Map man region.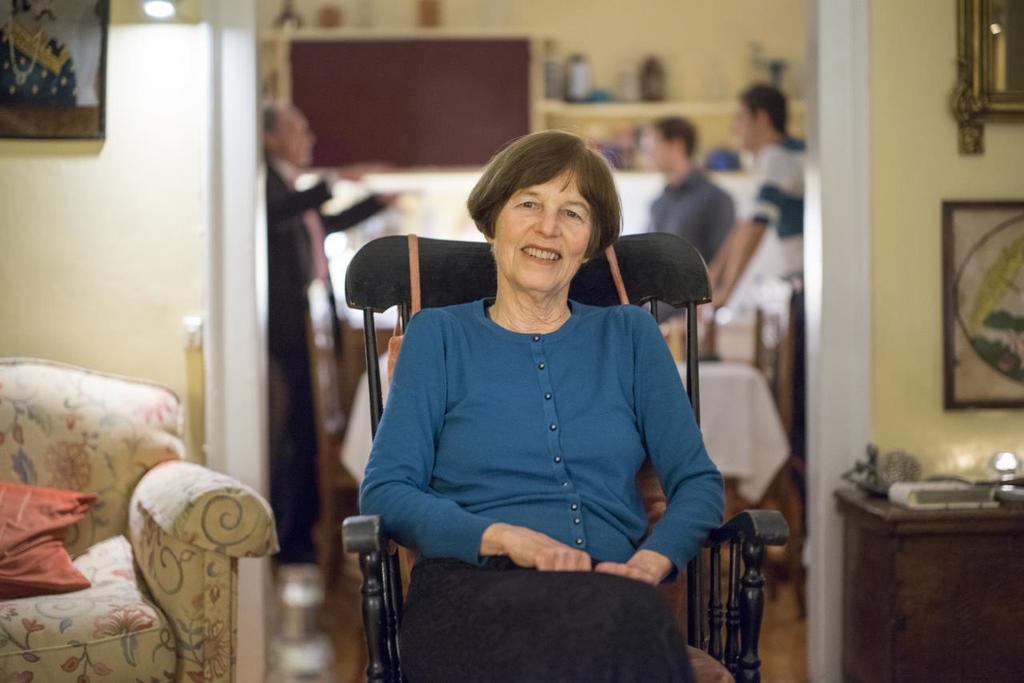
Mapped to bbox=(644, 114, 738, 319).
